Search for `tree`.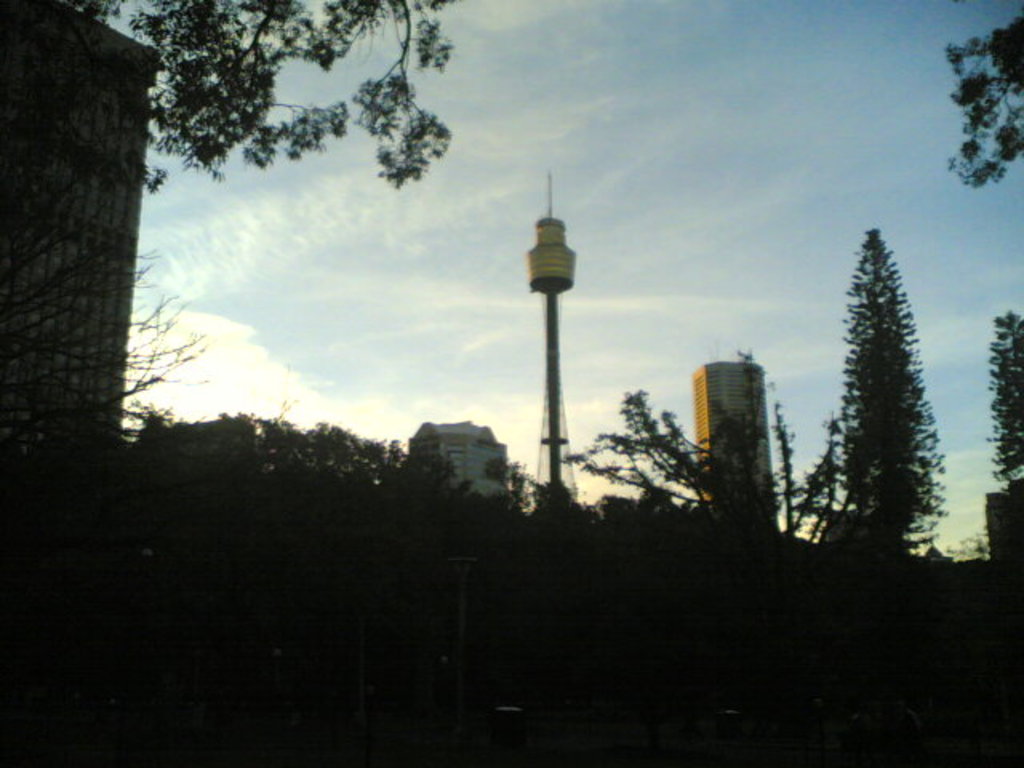
Found at rect(987, 296, 1022, 499).
